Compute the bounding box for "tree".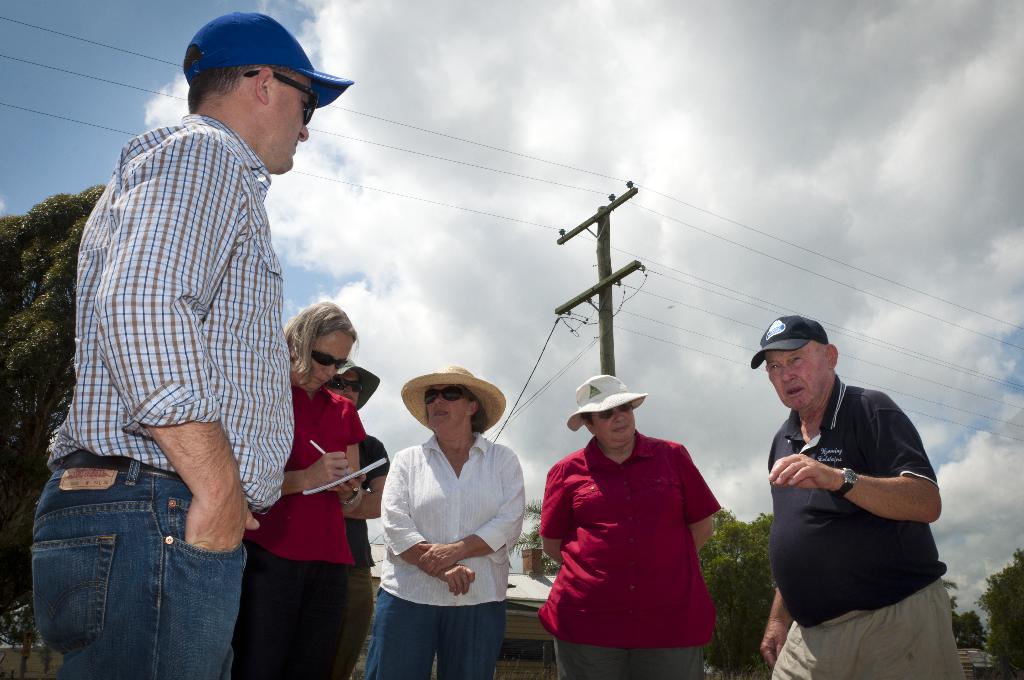
l=0, t=186, r=106, b=609.
